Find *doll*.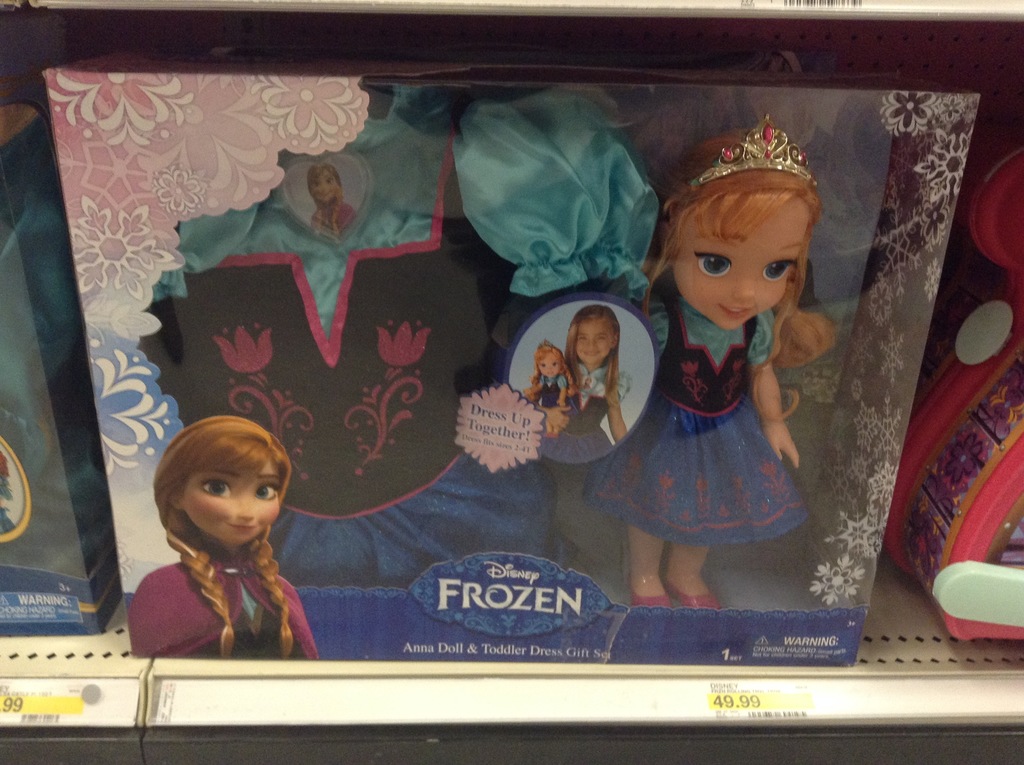
Rect(595, 118, 855, 602).
